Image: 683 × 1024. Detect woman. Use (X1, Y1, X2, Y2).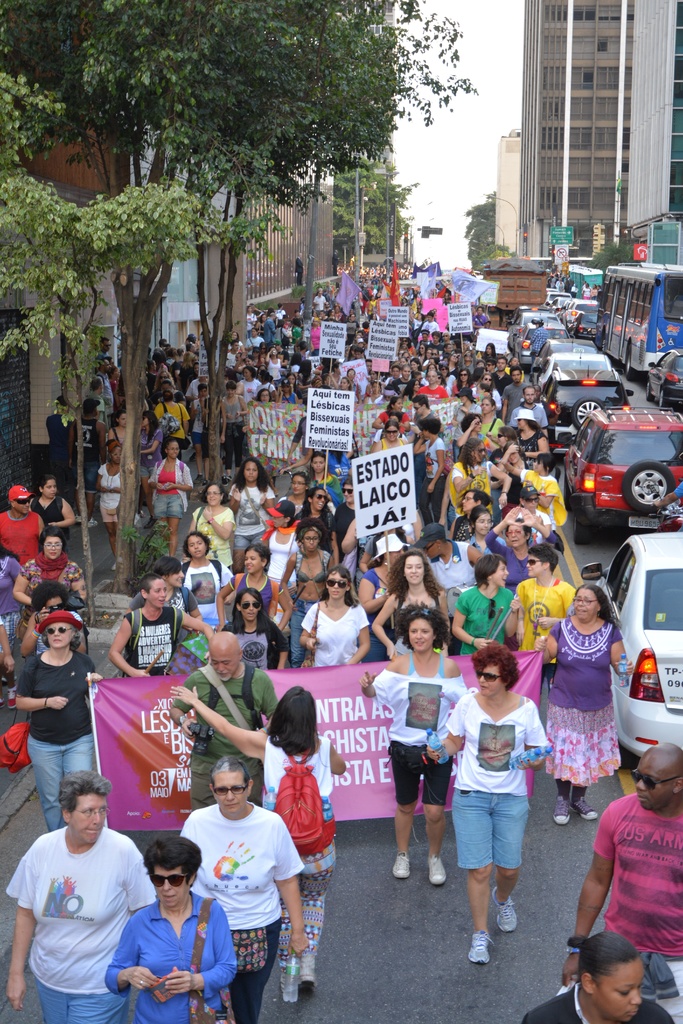
(282, 332, 462, 369).
